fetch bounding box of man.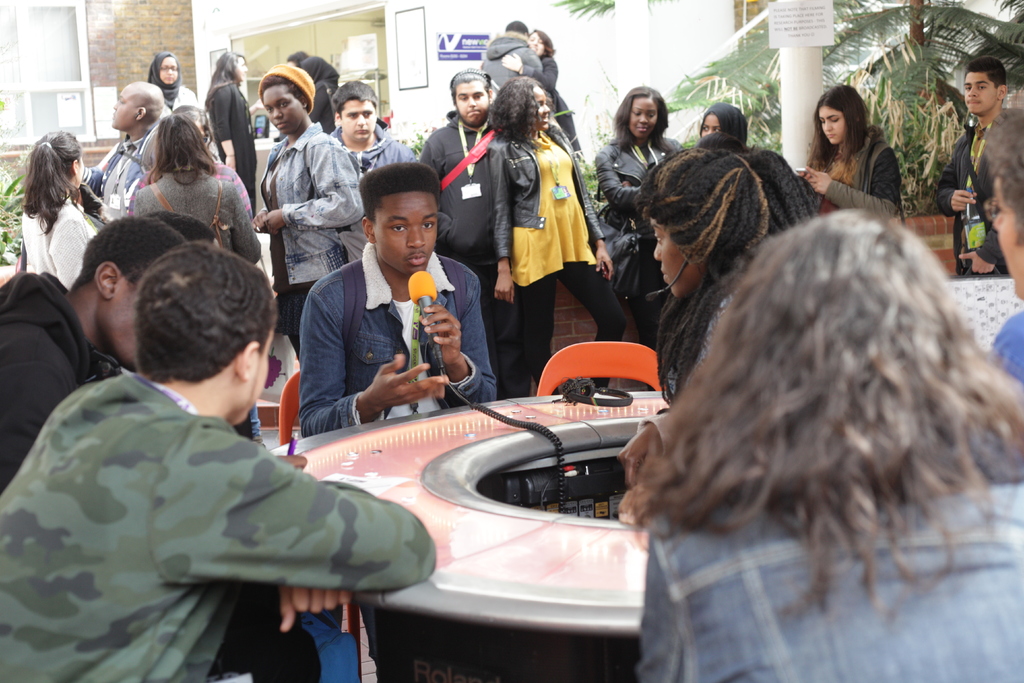
Bbox: region(416, 68, 525, 403).
